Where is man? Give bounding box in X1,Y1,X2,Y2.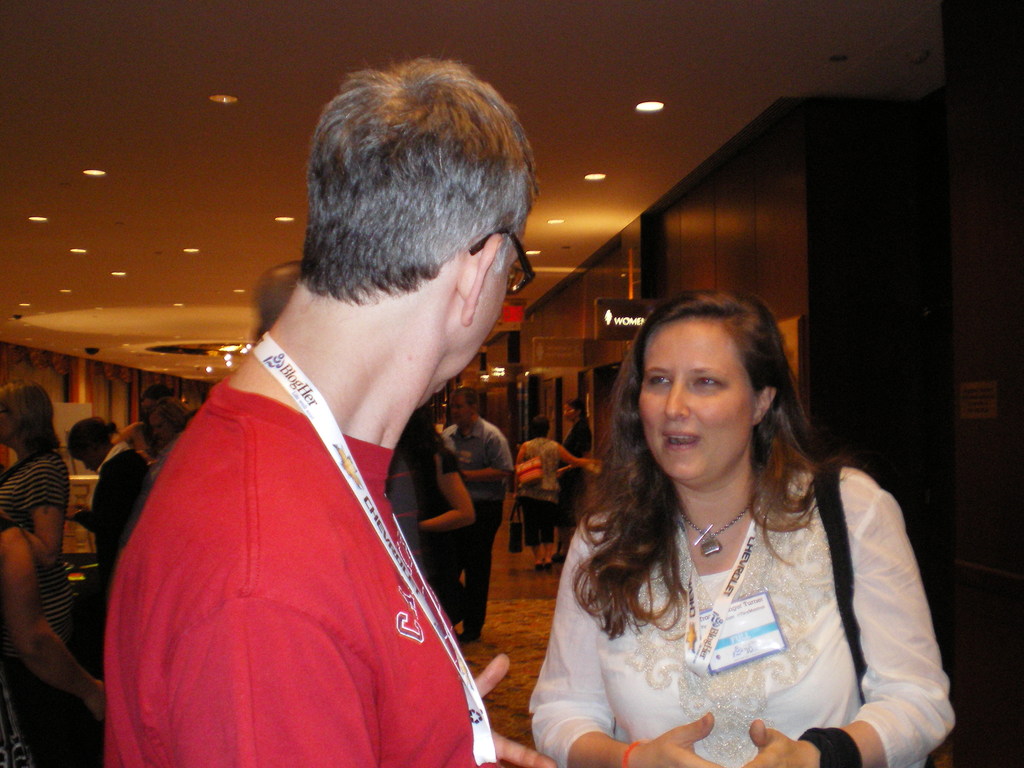
247,262,429,584.
